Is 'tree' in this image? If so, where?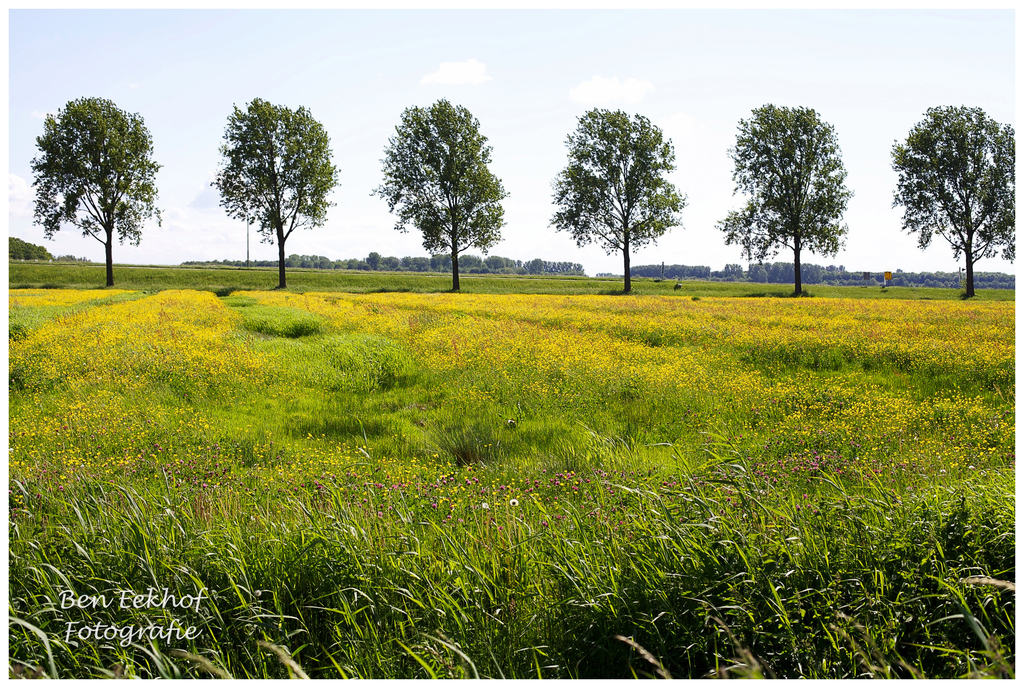
Yes, at x1=26 y1=97 x2=170 y2=285.
